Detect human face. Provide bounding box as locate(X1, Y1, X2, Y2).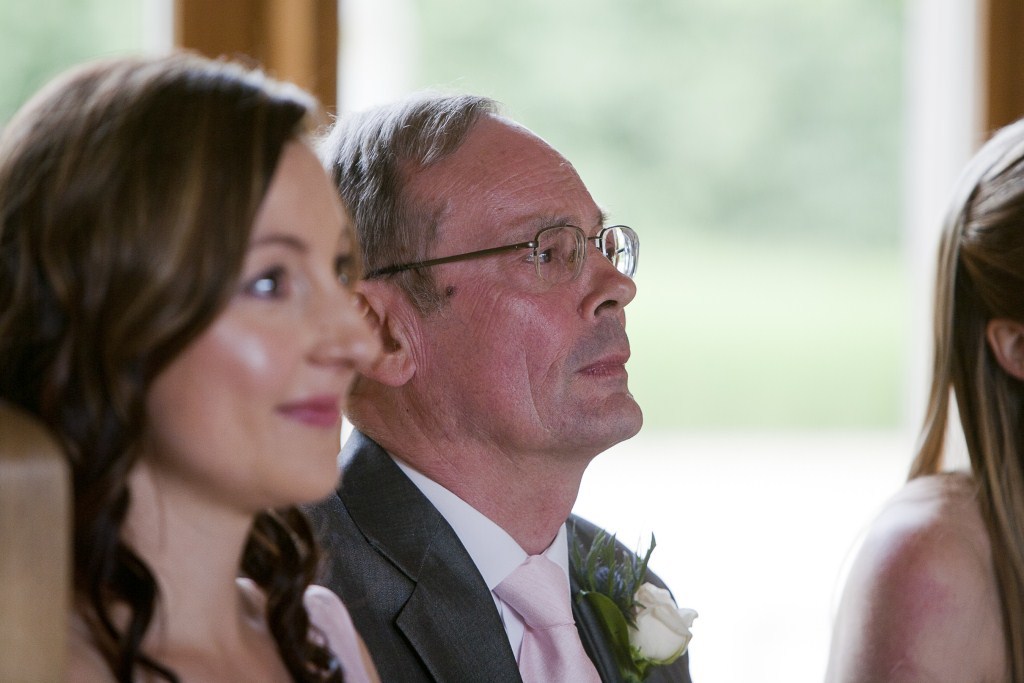
locate(418, 111, 642, 442).
